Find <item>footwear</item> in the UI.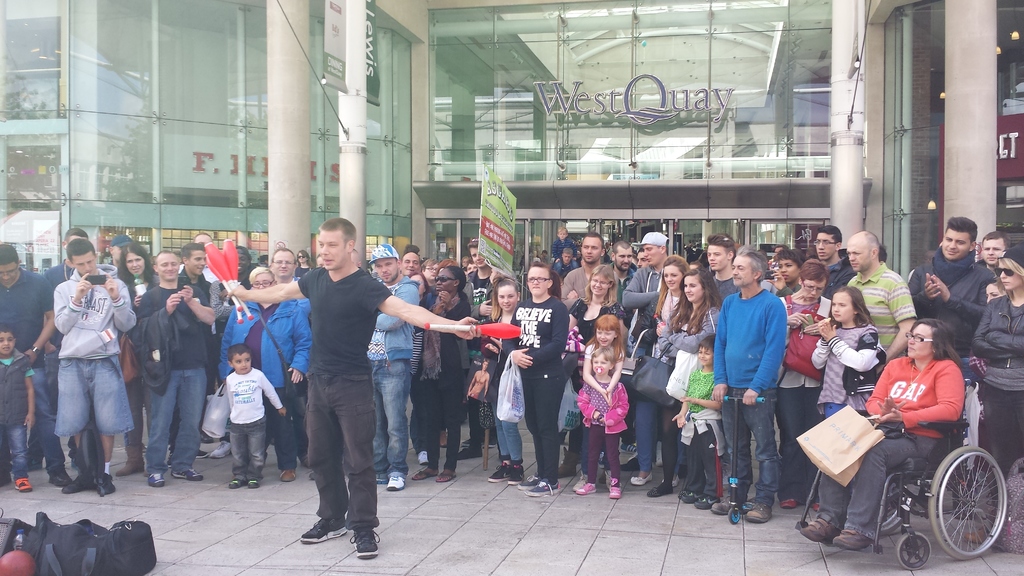
UI element at x1=578 y1=482 x2=595 y2=494.
